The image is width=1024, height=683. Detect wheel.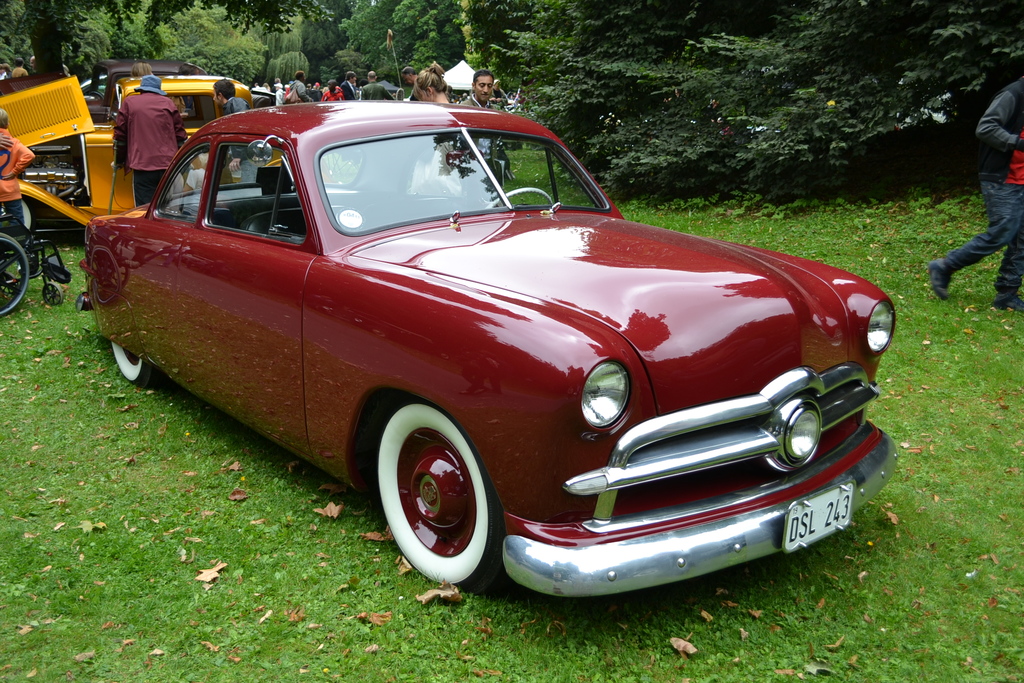
Detection: bbox(0, 226, 35, 320).
